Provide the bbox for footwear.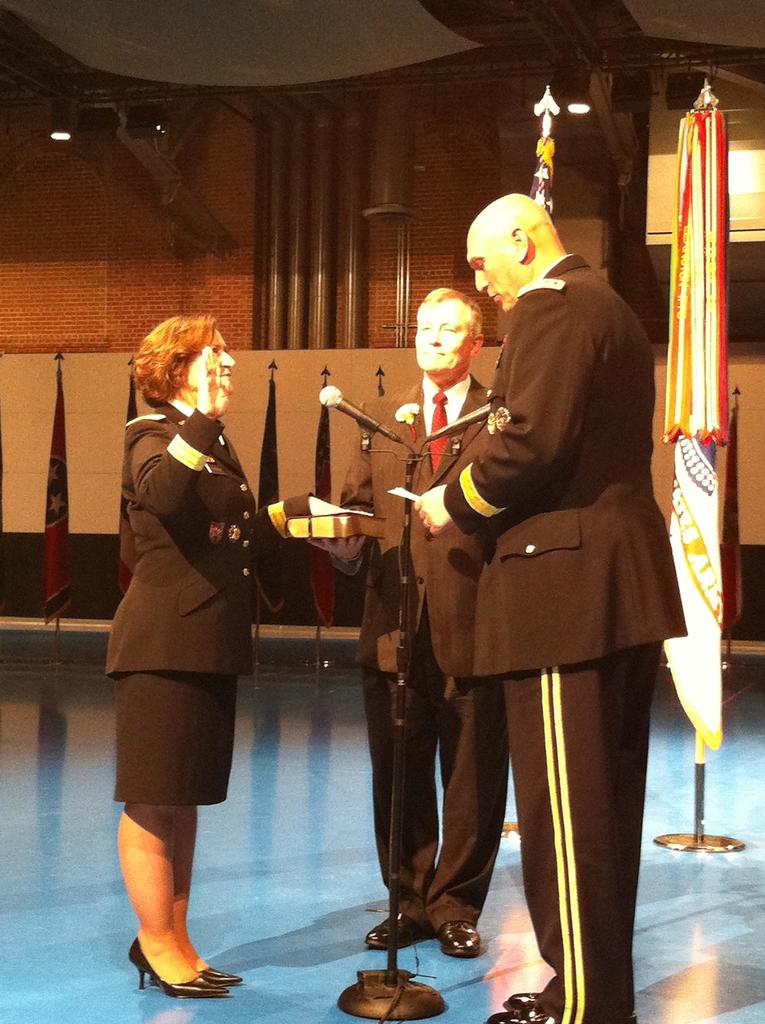
<bbox>116, 913, 230, 1005</bbox>.
